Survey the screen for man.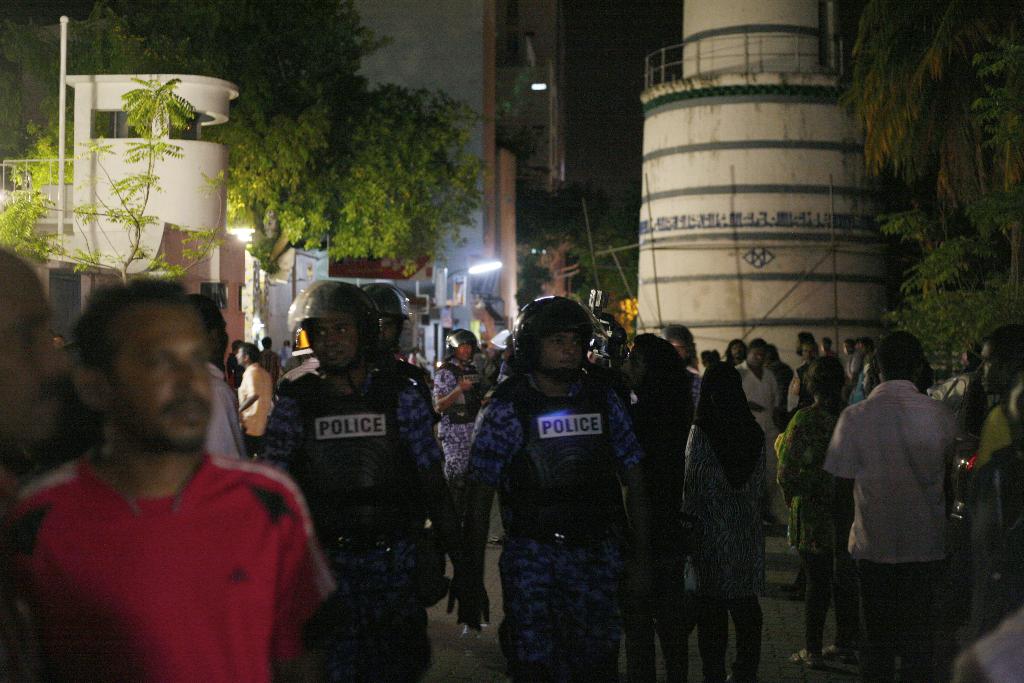
Survey found: 819,313,995,666.
